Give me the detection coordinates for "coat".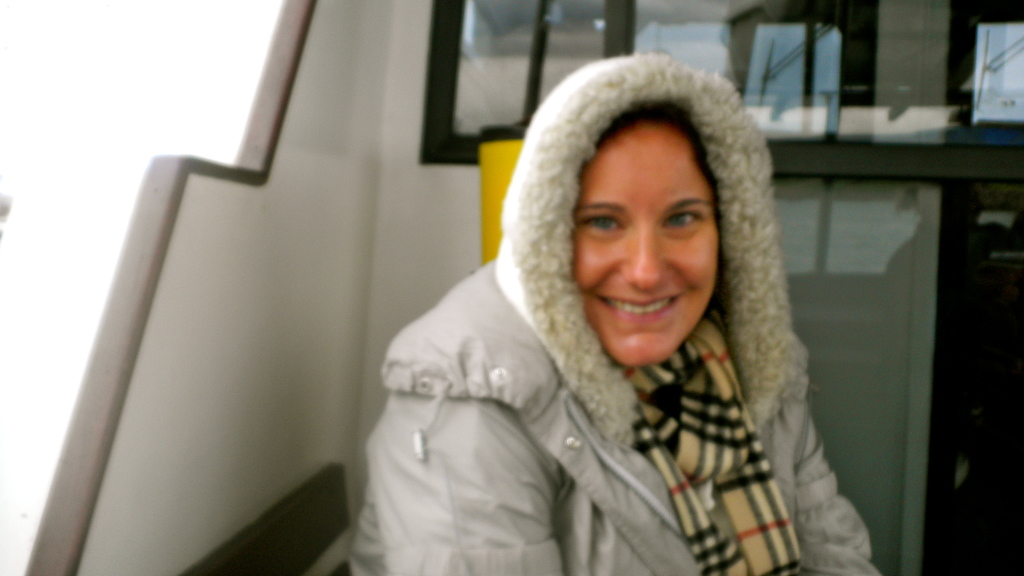
(344,260,884,575).
